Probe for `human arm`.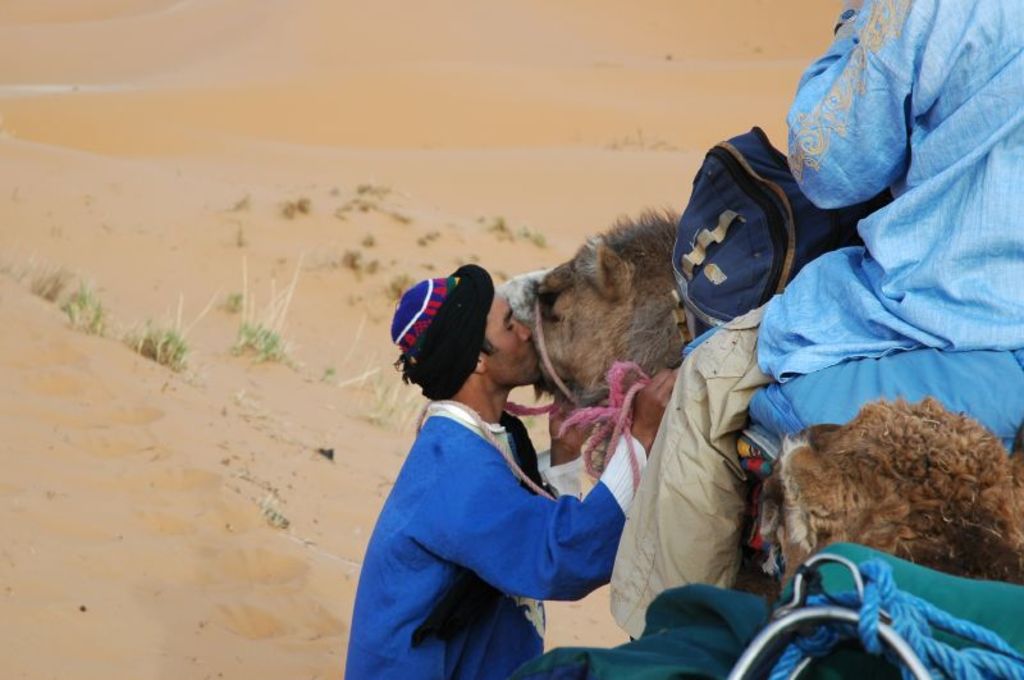
Probe result: detection(419, 433, 614, 636).
